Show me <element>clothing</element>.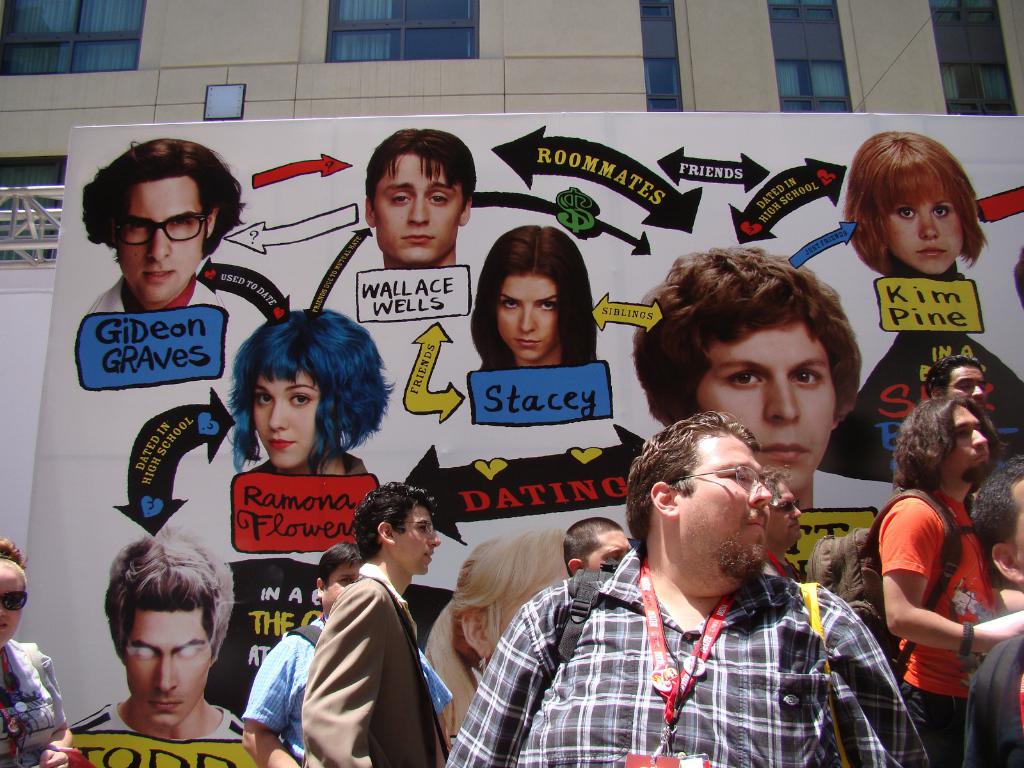
<element>clothing</element> is here: box(0, 461, 168, 725).
